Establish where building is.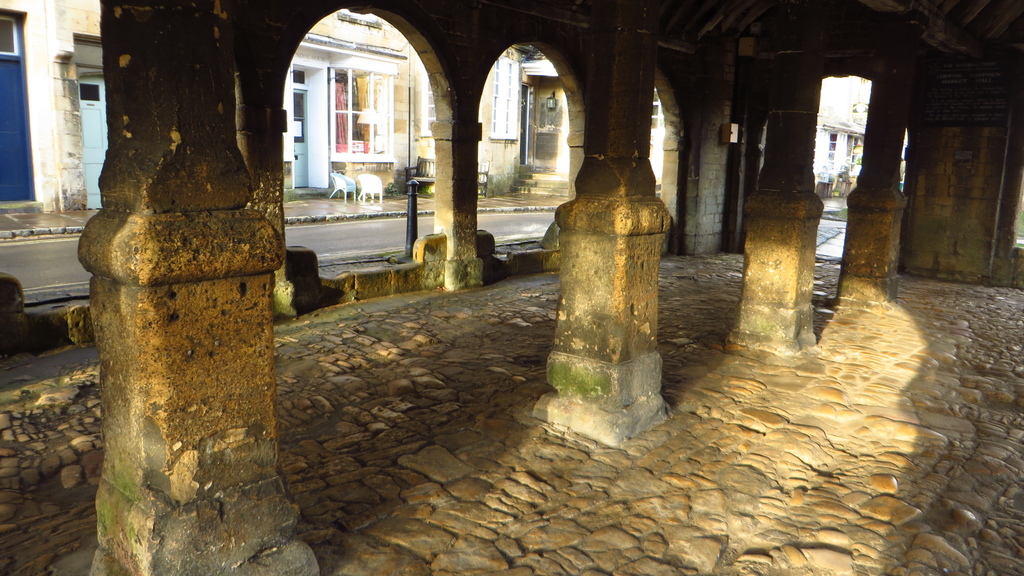
Established at l=825, t=73, r=871, b=198.
